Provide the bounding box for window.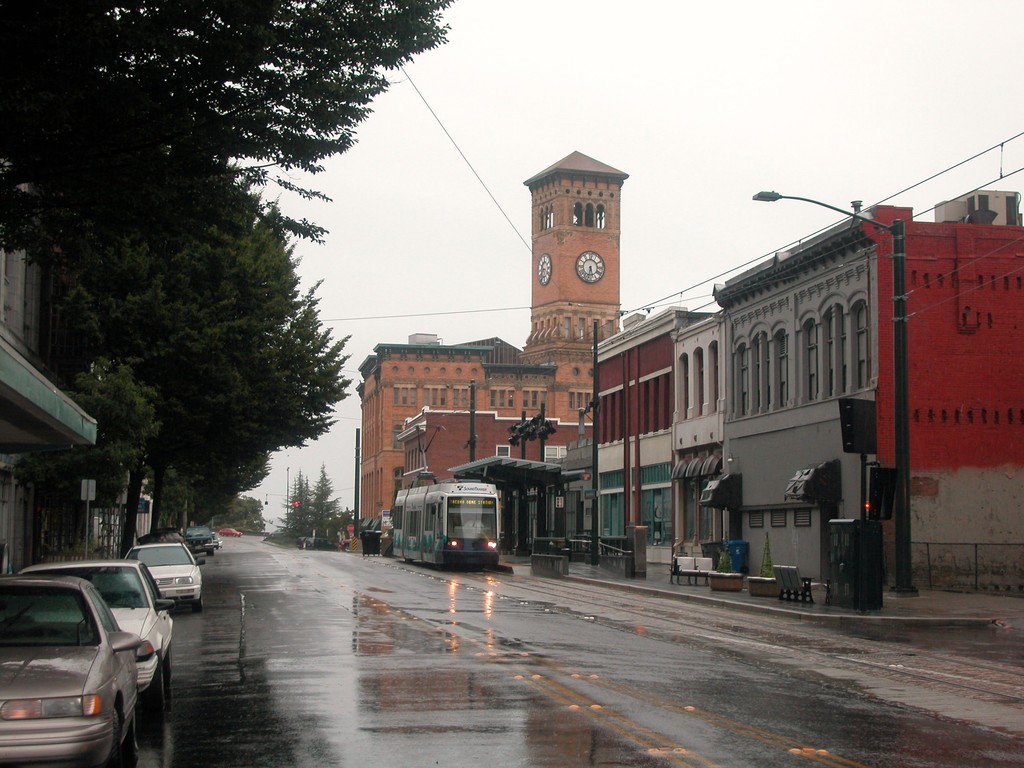
459, 387, 467, 408.
